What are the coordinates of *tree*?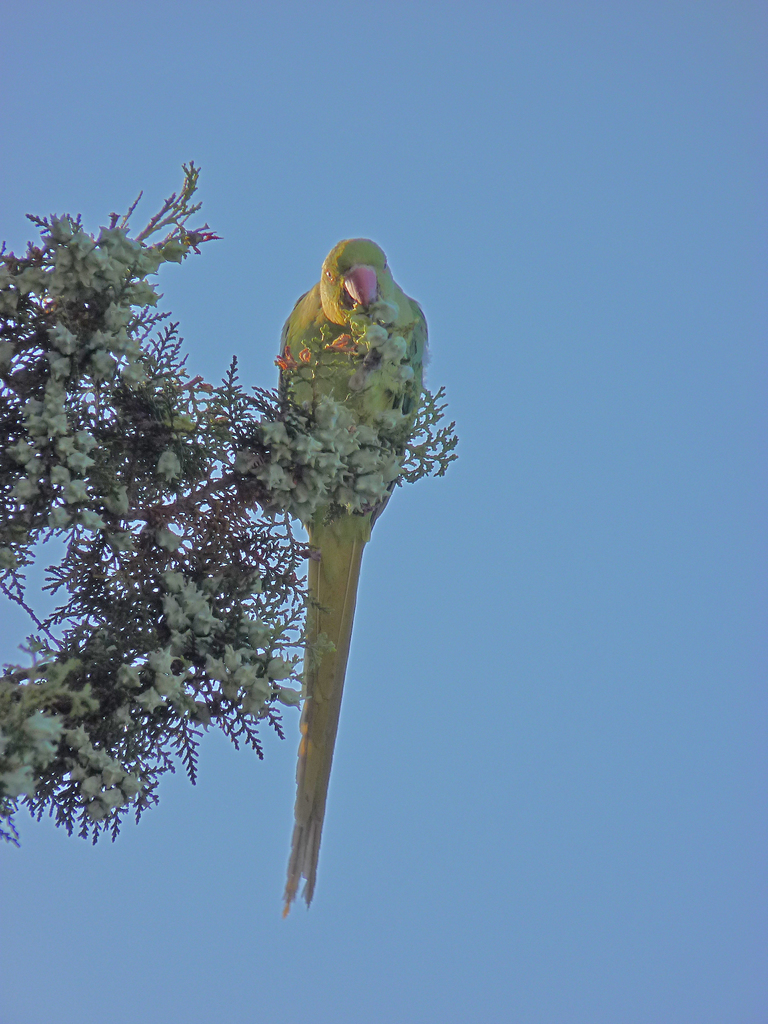
box(0, 161, 461, 845).
